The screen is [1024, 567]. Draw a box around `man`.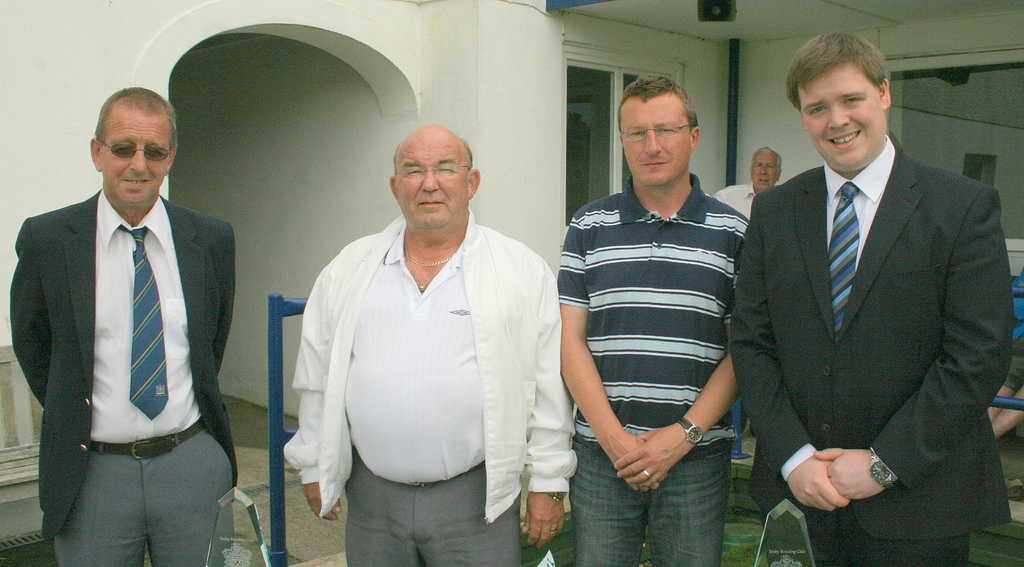
(732,31,1009,564).
